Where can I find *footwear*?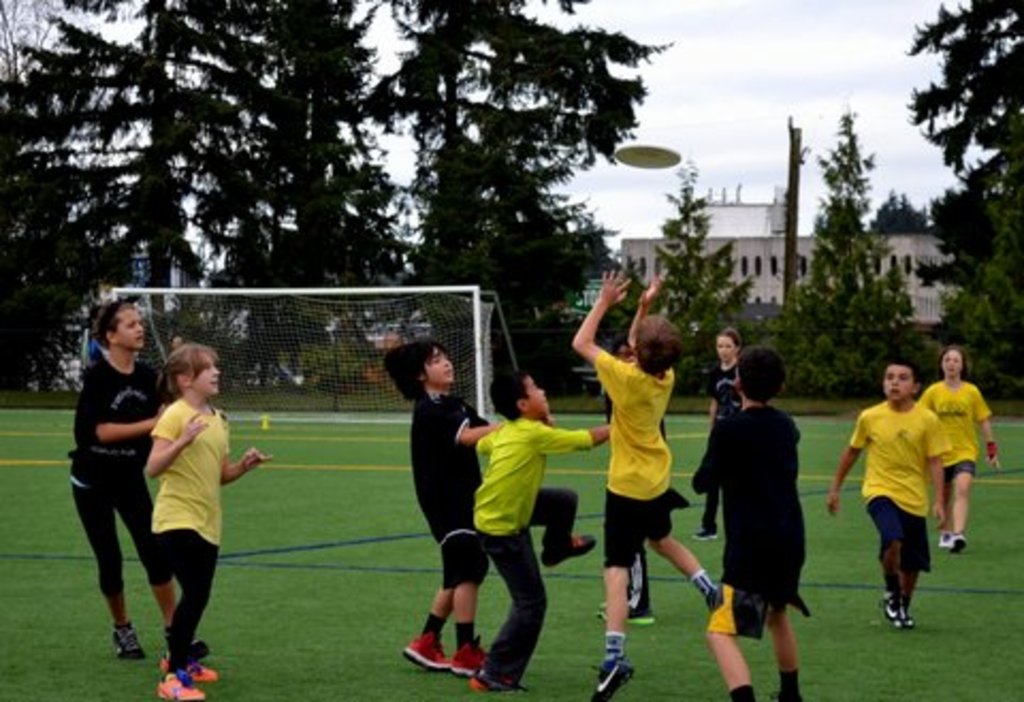
You can find it at <box>183,661,218,683</box>.
